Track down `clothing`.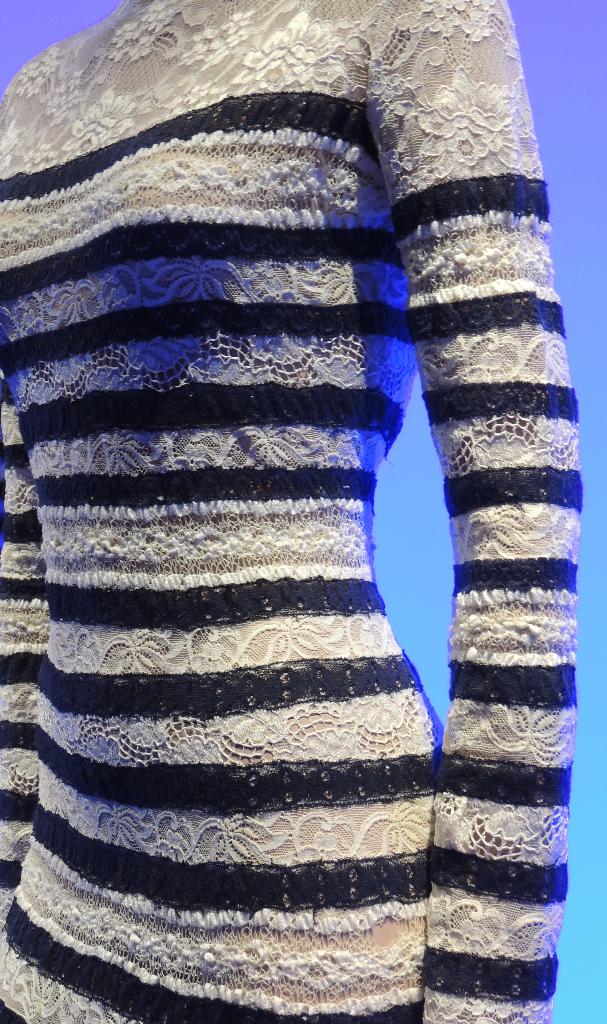
Tracked to [x1=0, y1=1, x2=575, y2=1023].
